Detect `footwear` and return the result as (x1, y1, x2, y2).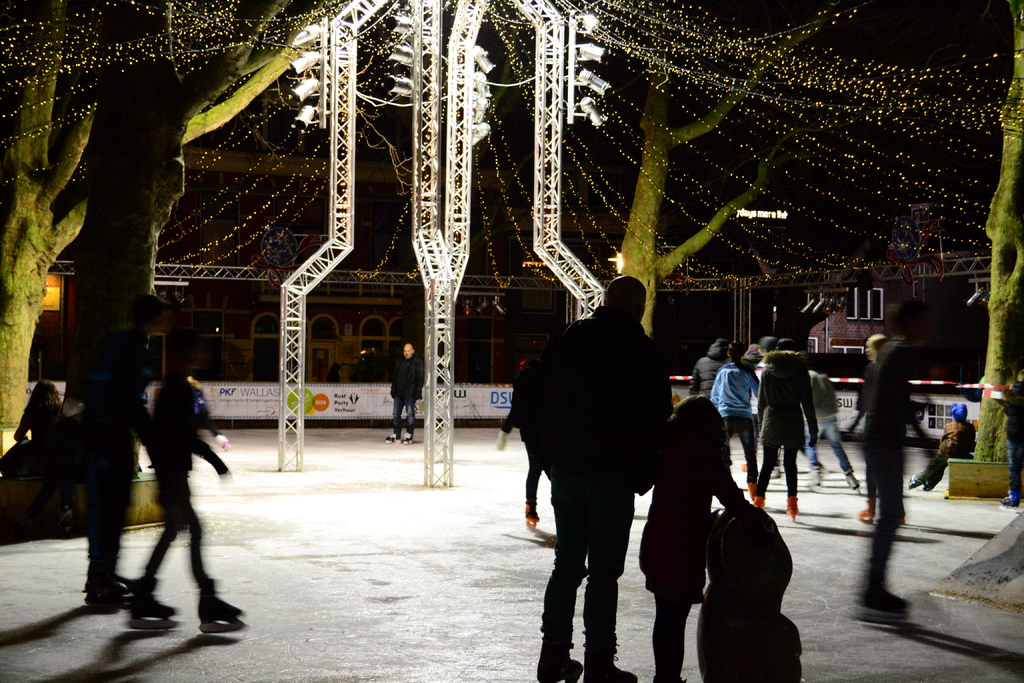
(806, 463, 824, 486).
